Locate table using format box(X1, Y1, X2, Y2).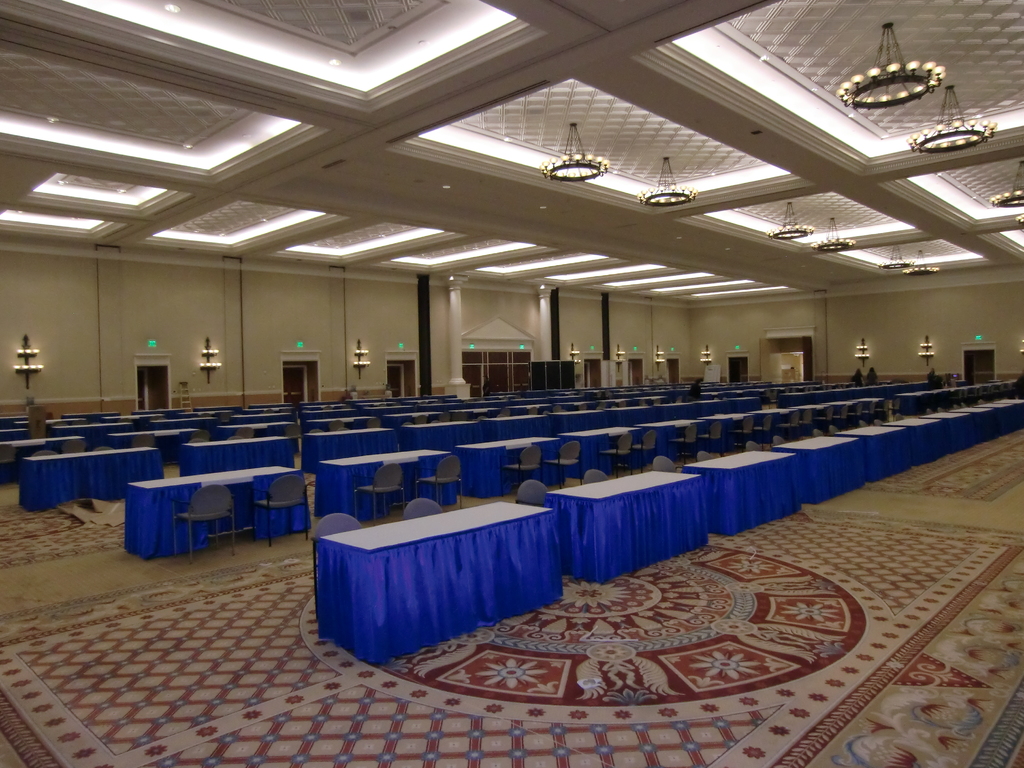
box(318, 452, 445, 519).
